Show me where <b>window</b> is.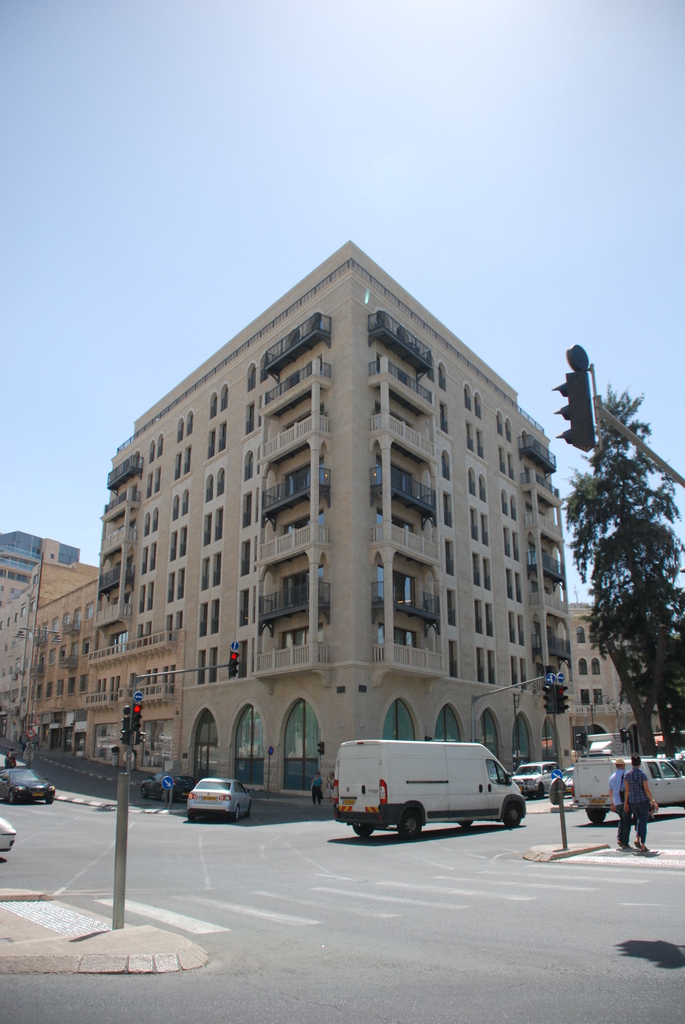
<b>window</b> is at left=508, top=495, right=519, bottom=524.
